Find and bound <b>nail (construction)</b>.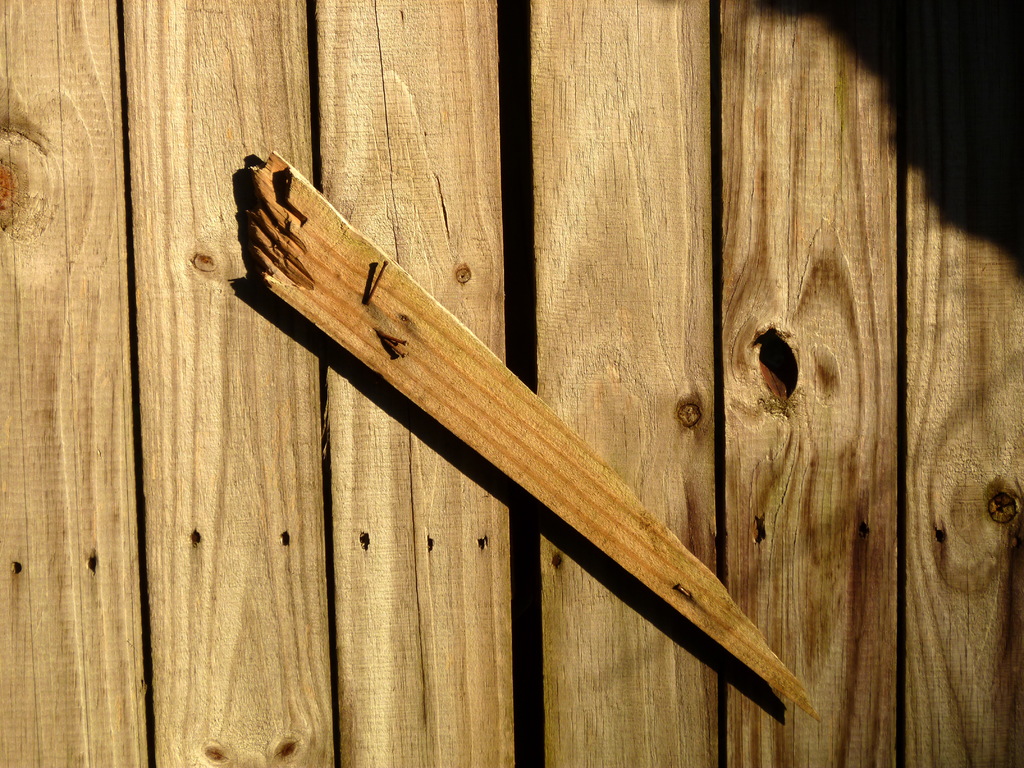
Bound: 673,580,692,596.
